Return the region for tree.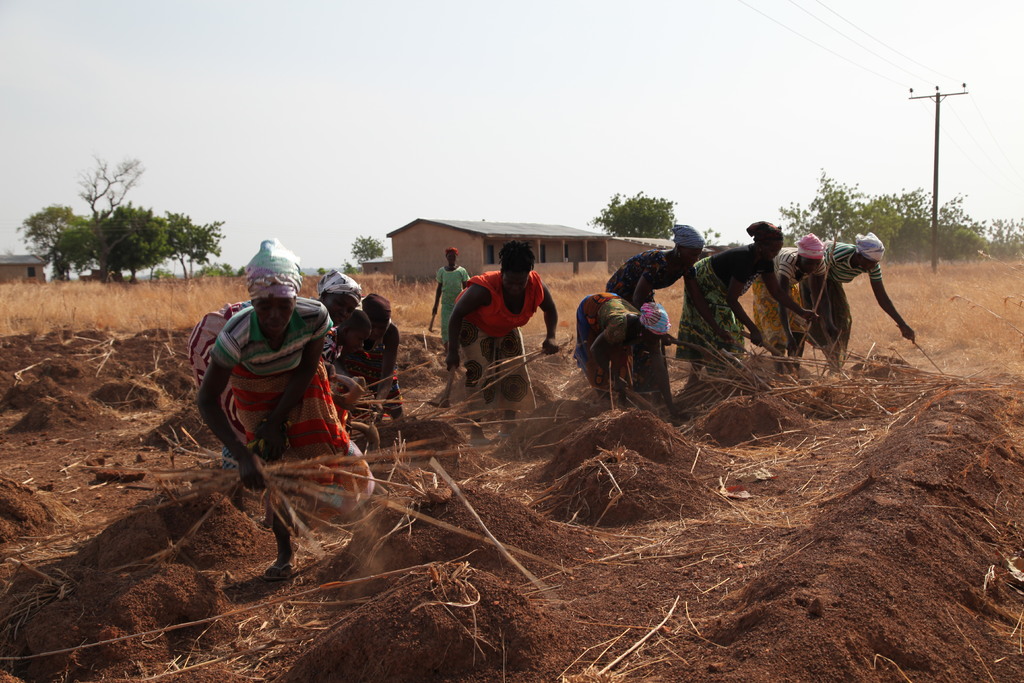
box(588, 192, 676, 243).
